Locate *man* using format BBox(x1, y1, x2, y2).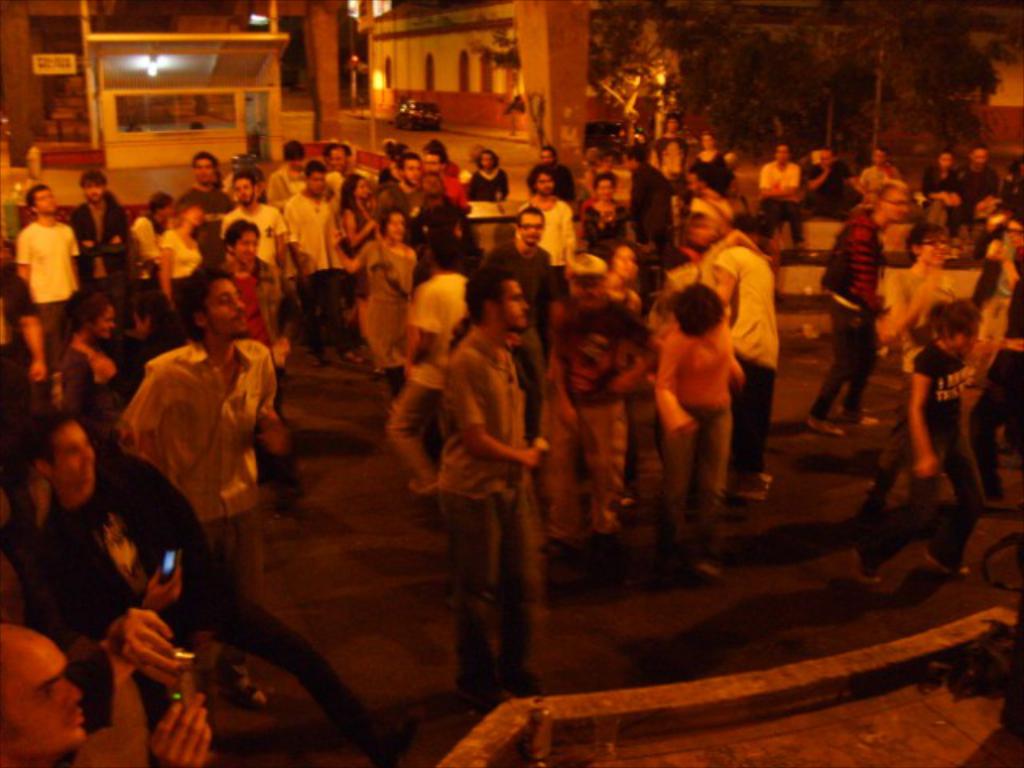
BBox(22, 394, 416, 766).
